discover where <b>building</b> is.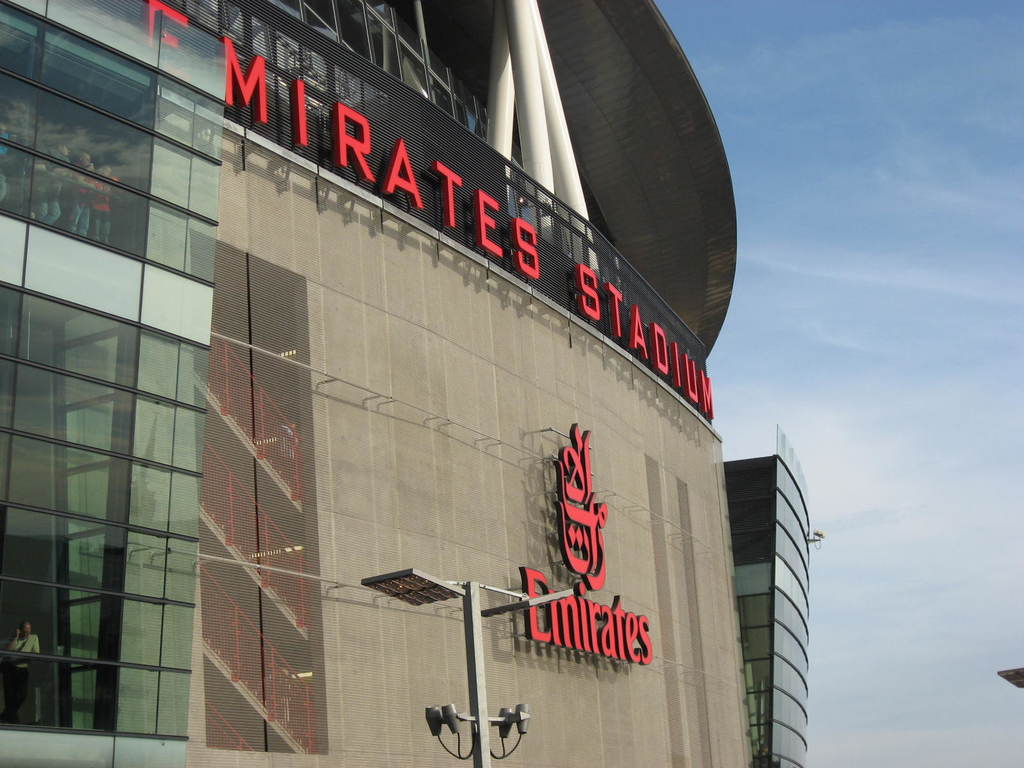
Discovered at bbox=[0, 0, 826, 767].
